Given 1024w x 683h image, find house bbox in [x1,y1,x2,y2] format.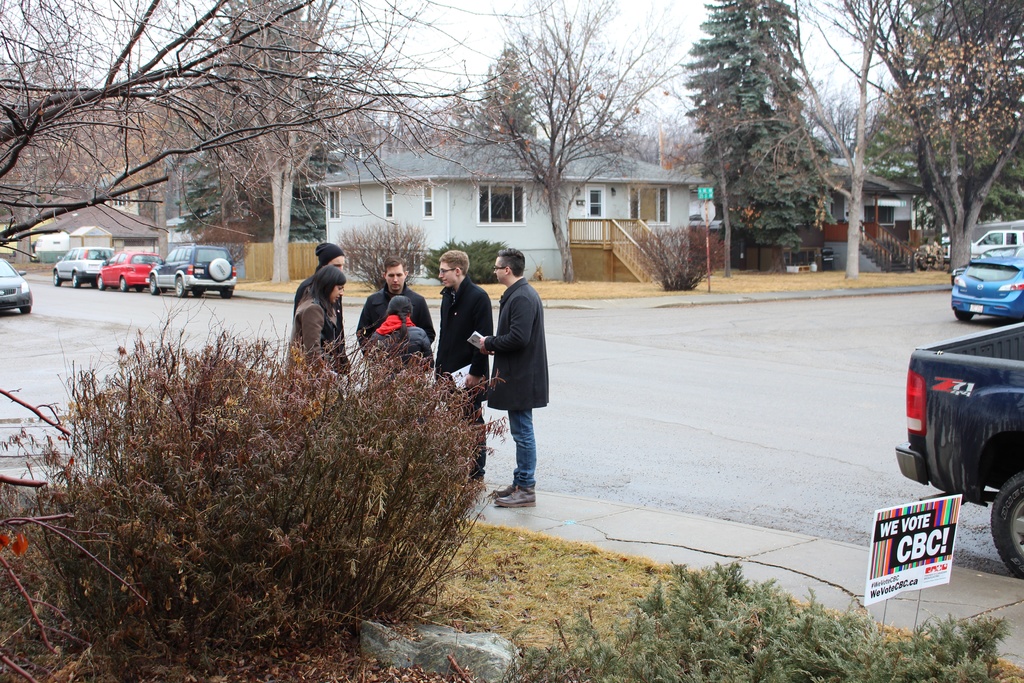
[35,194,163,260].
